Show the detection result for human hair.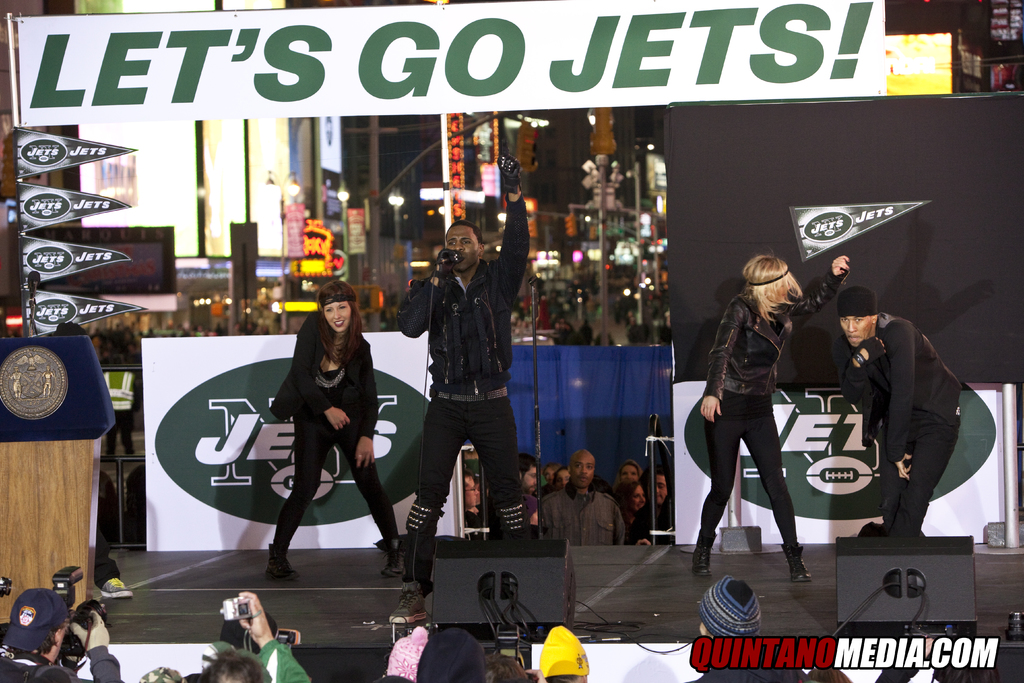
{"left": 196, "top": 648, "right": 262, "bottom": 682}.
